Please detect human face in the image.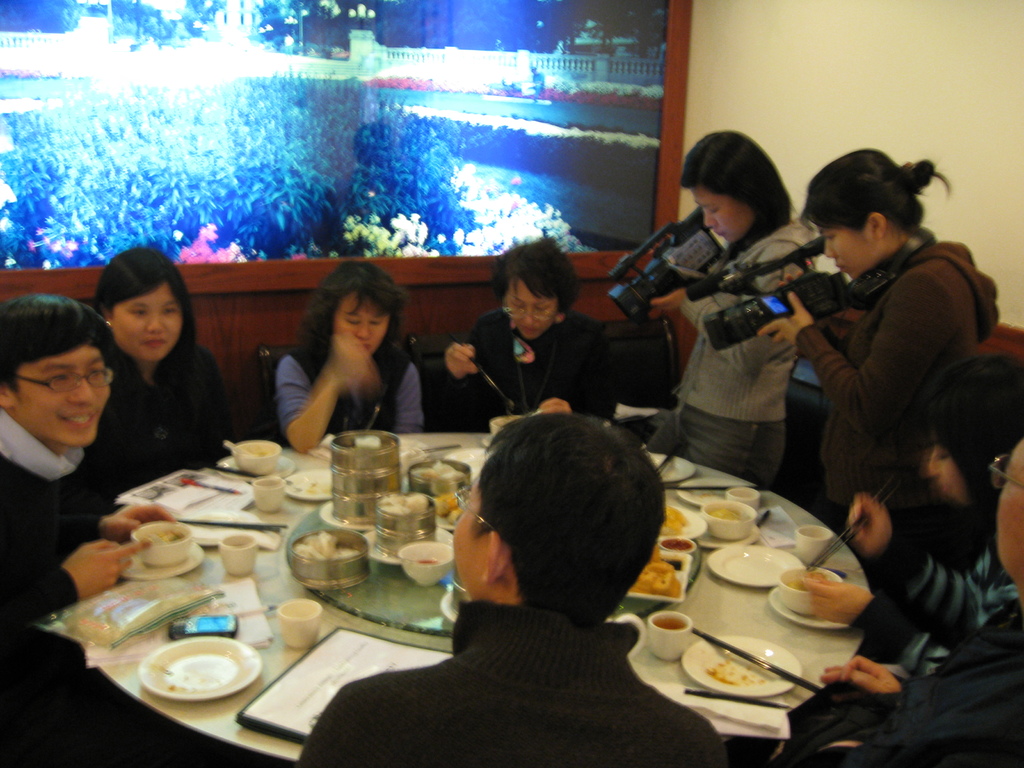
locate(685, 180, 751, 250).
